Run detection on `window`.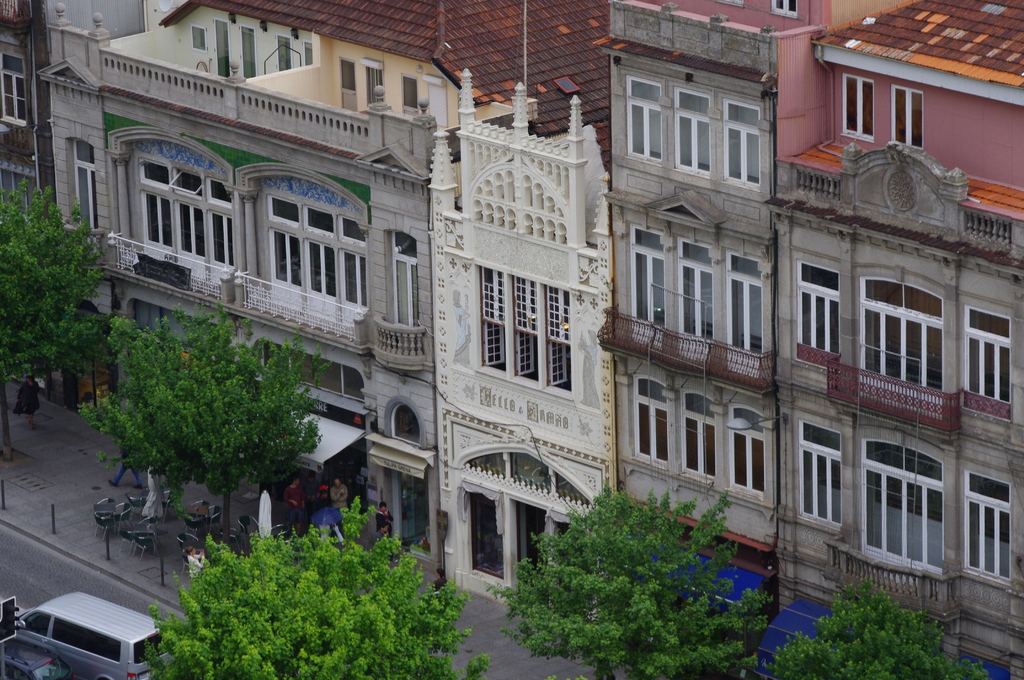
Result: bbox=(724, 99, 760, 186).
